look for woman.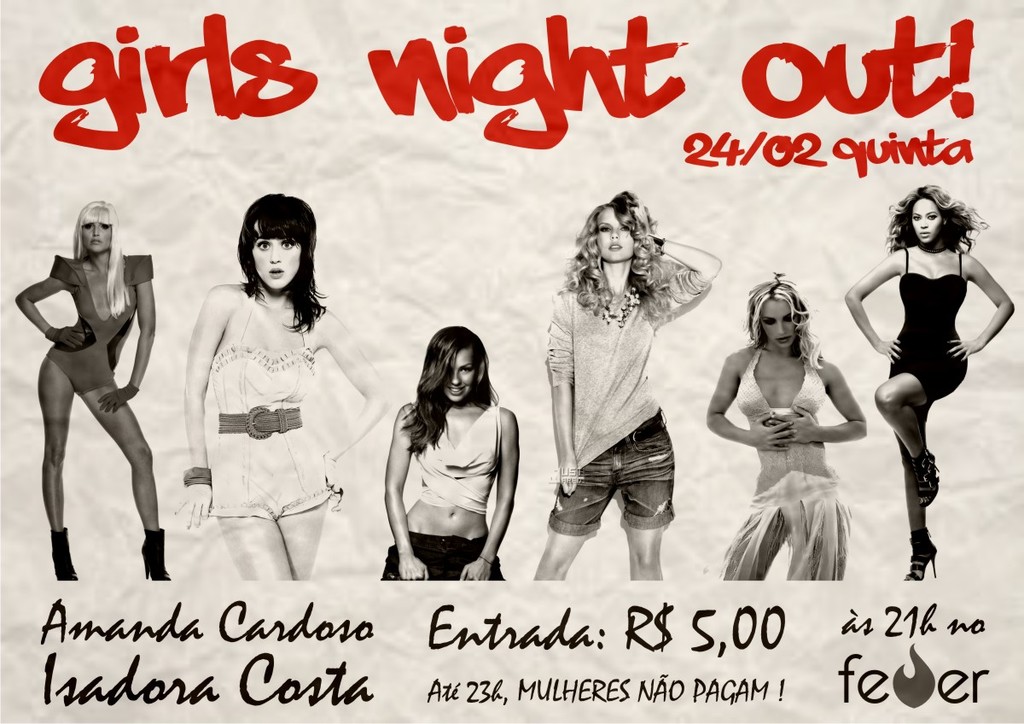
Found: (left=534, top=189, right=722, bottom=581).
